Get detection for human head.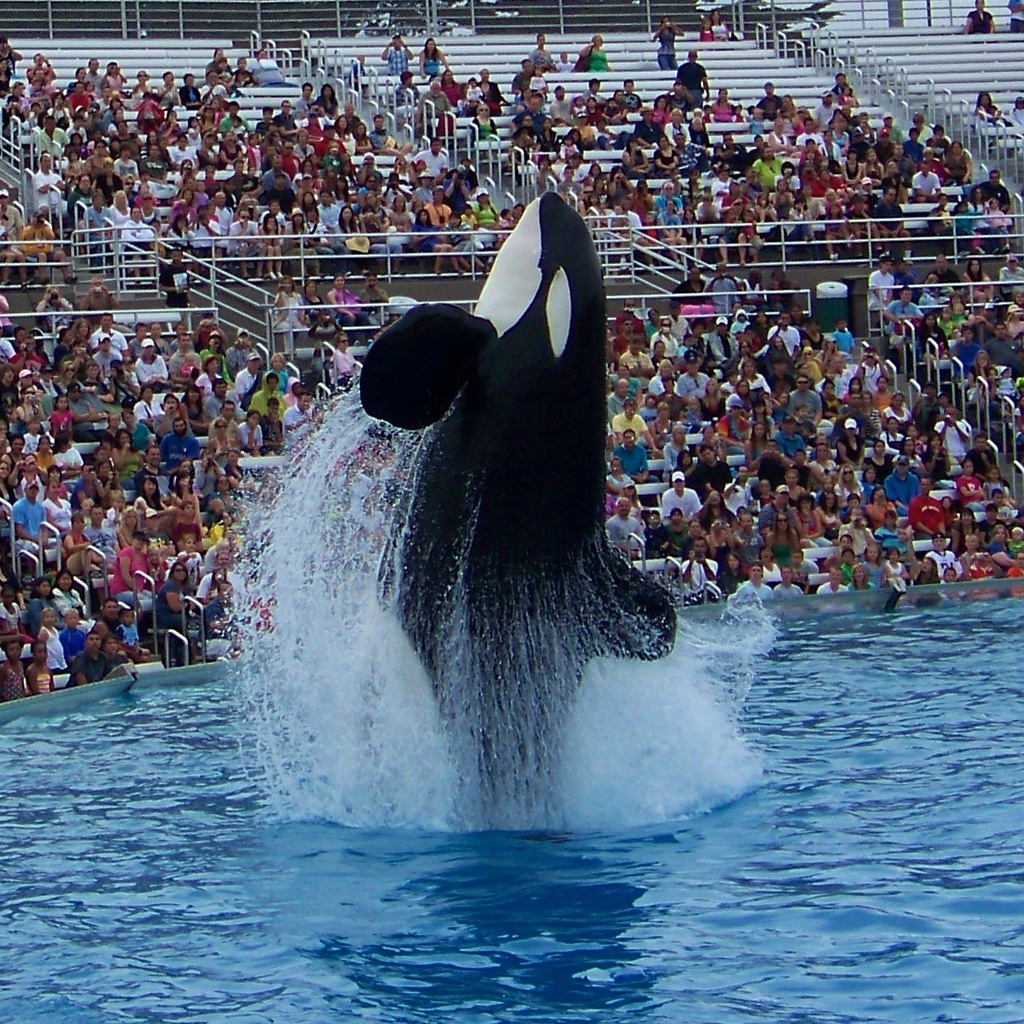
Detection: 852 571 866 583.
